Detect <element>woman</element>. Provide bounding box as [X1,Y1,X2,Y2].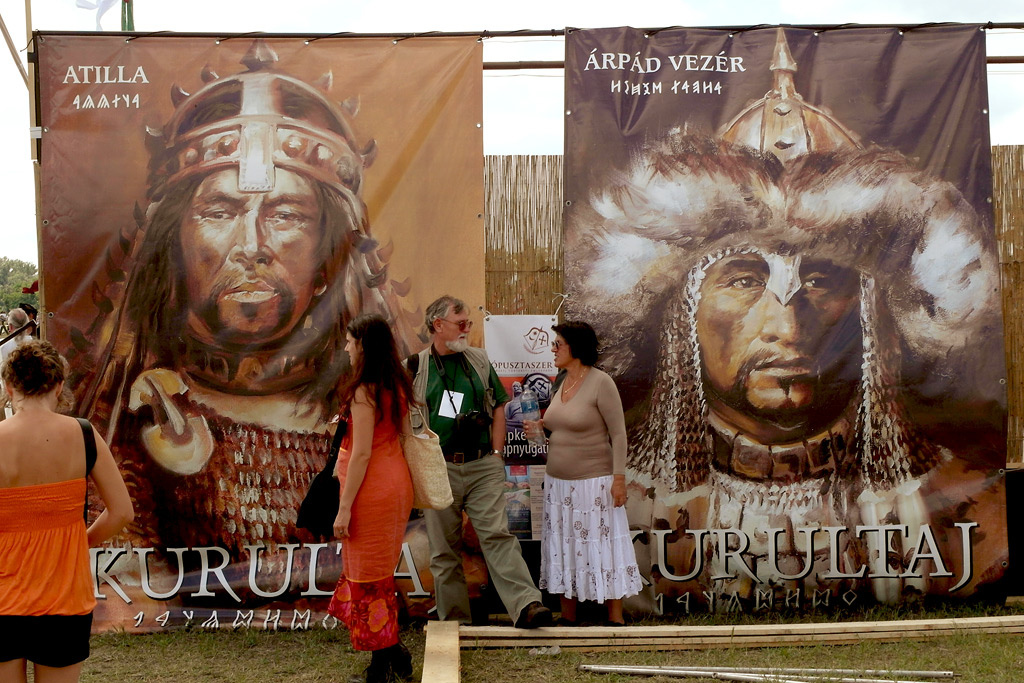
[0,338,135,682].
